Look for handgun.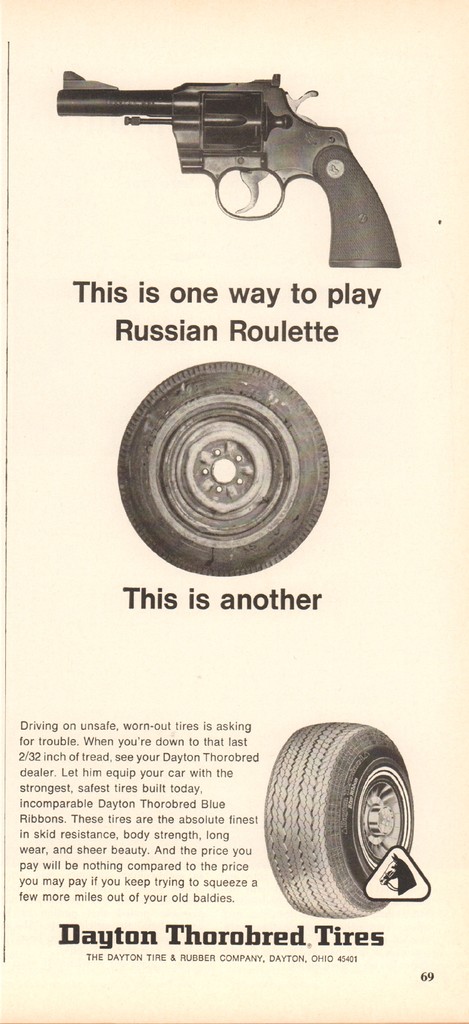
Found: (56,72,402,271).
